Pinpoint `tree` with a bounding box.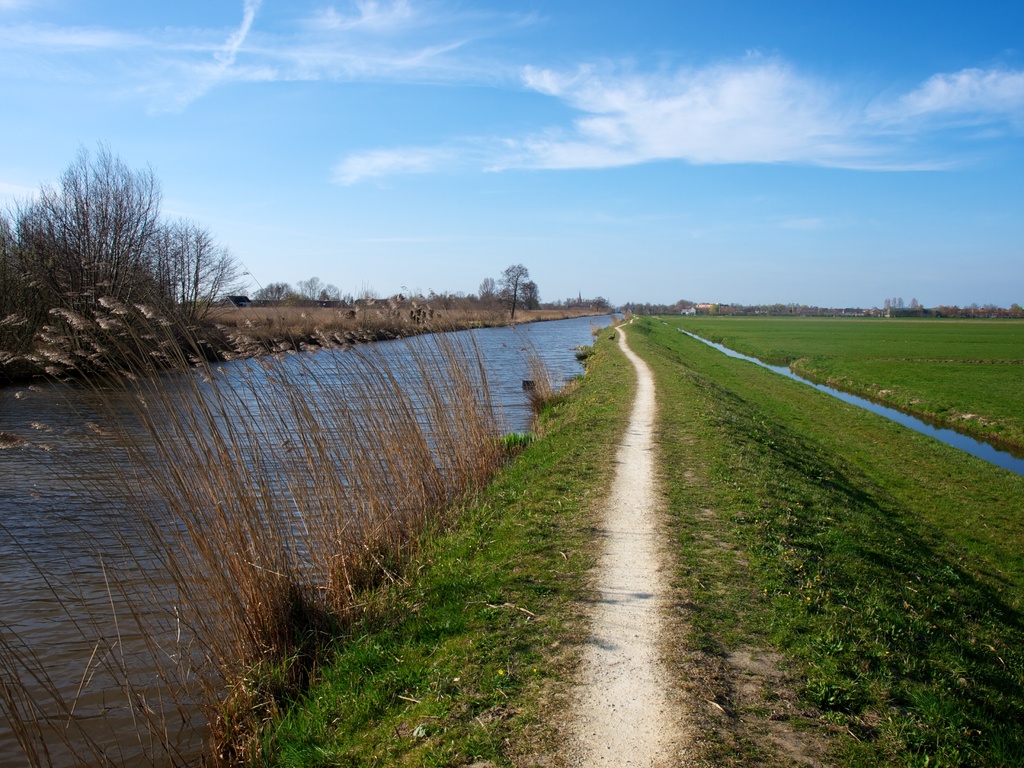
<region>0, 138, 250, 341</region>.
